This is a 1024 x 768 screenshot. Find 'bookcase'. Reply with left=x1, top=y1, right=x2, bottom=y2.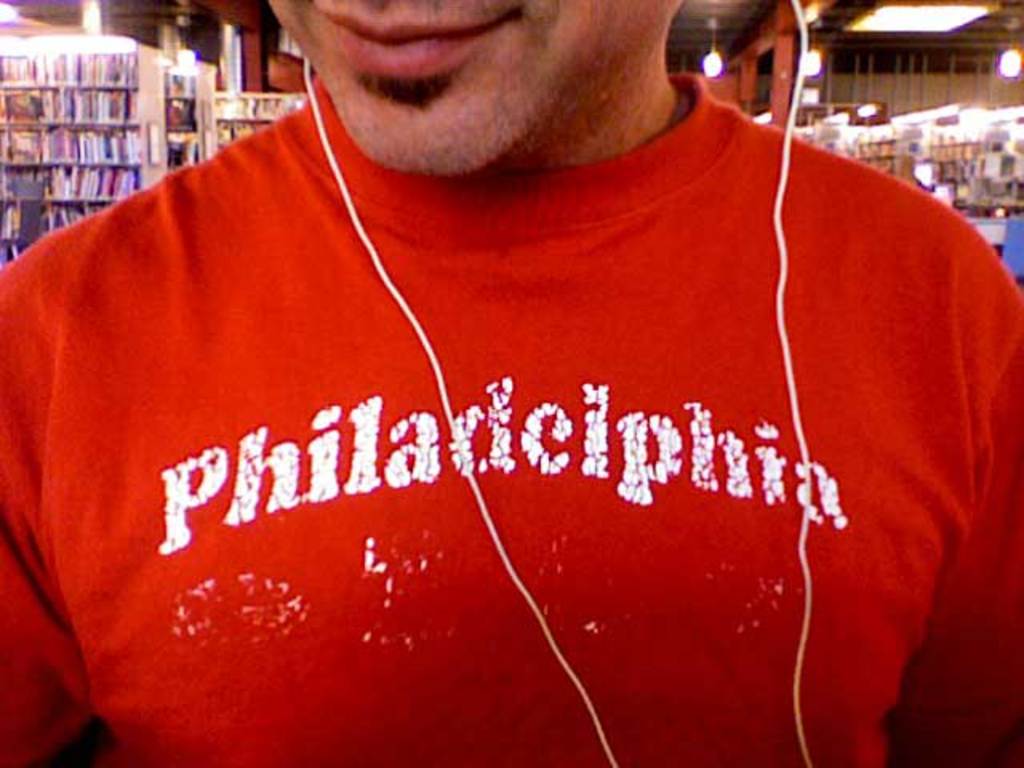
left=214, top=86, right=314, bottom=160.
